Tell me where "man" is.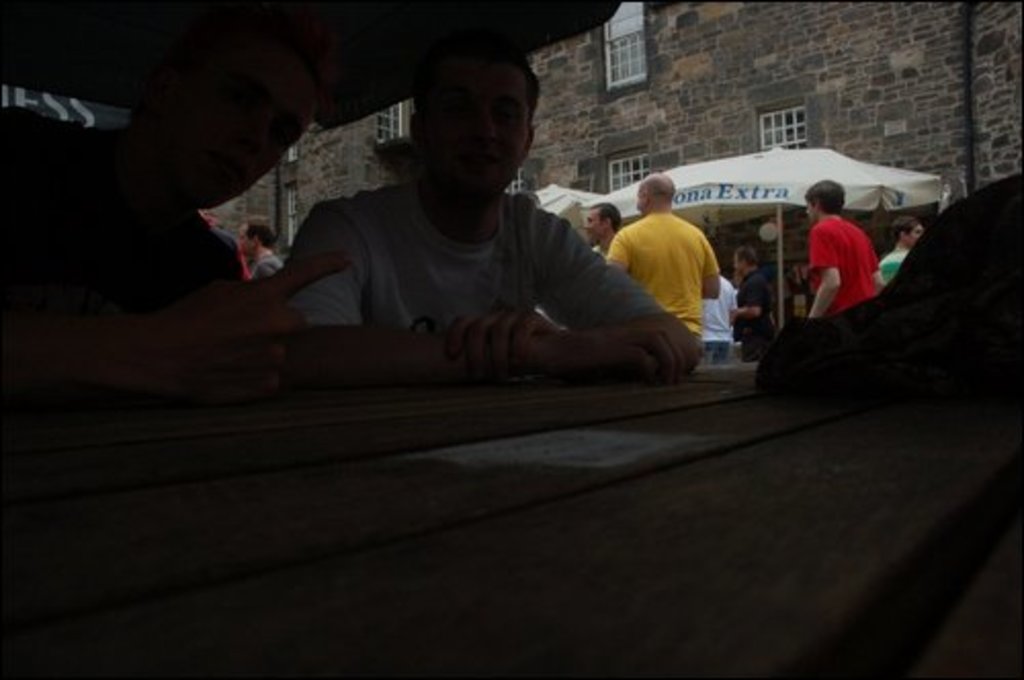
"man" is at bbox(289, 53, 711, 403).
